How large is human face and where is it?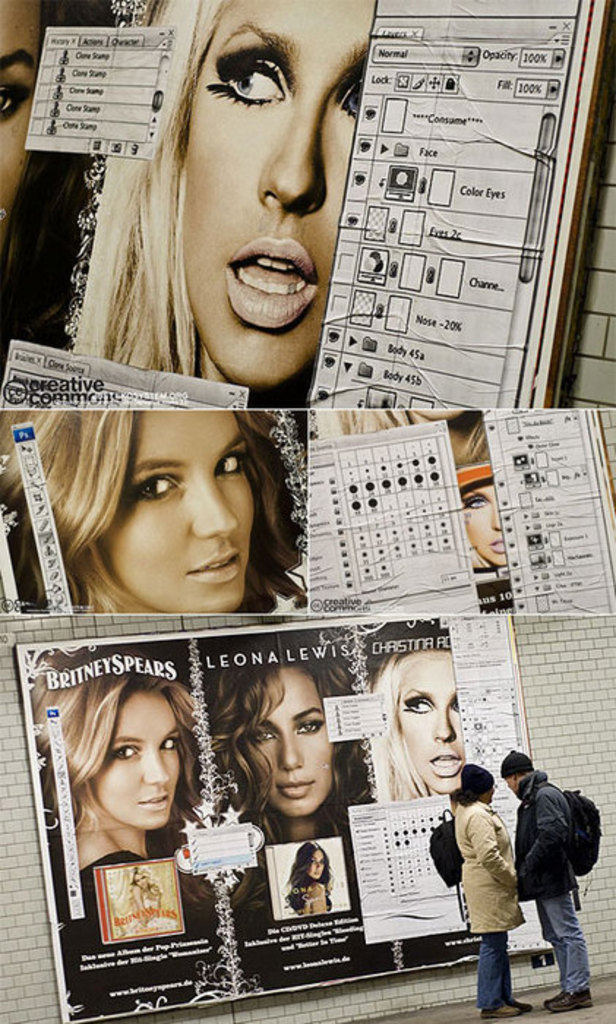
Bounding box: x1=101 y1=408 x2=274 y2=609.
